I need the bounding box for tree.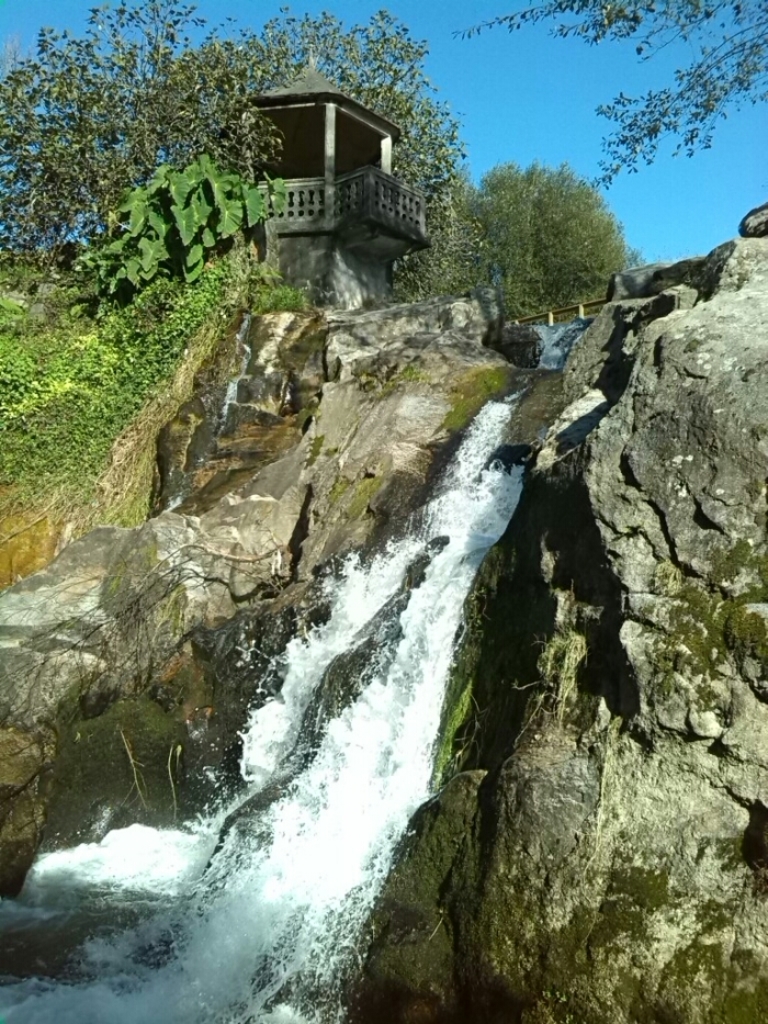
Here it is: <region>0, 0, 459, 288</region>.
